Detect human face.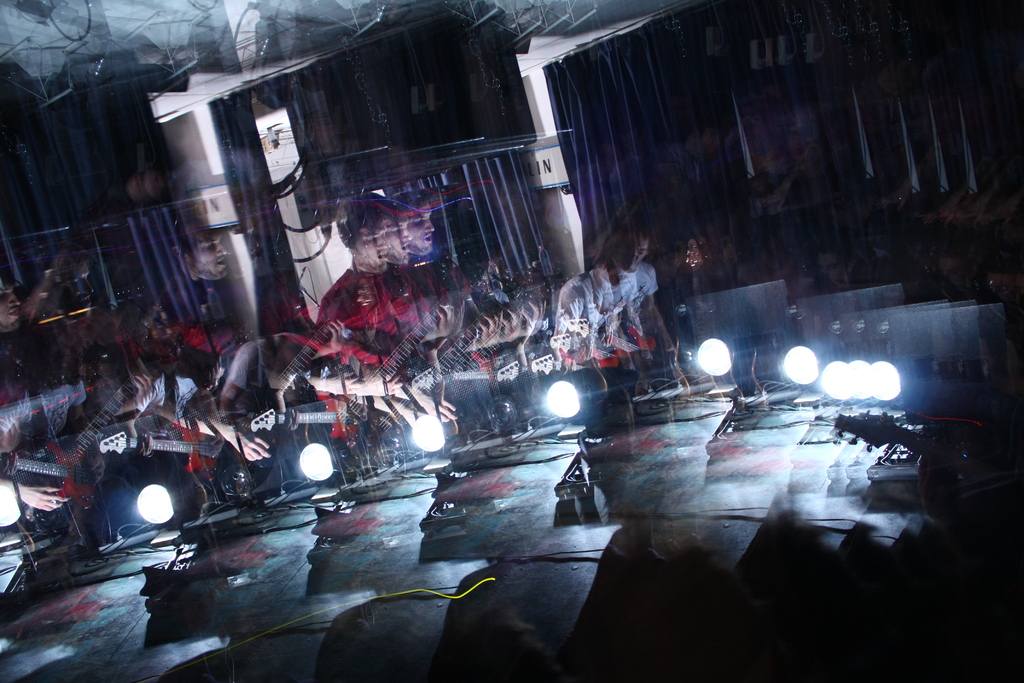
Detected at {"x1": 0, "y1": 283, "x2": 22, "y2": 332}.
